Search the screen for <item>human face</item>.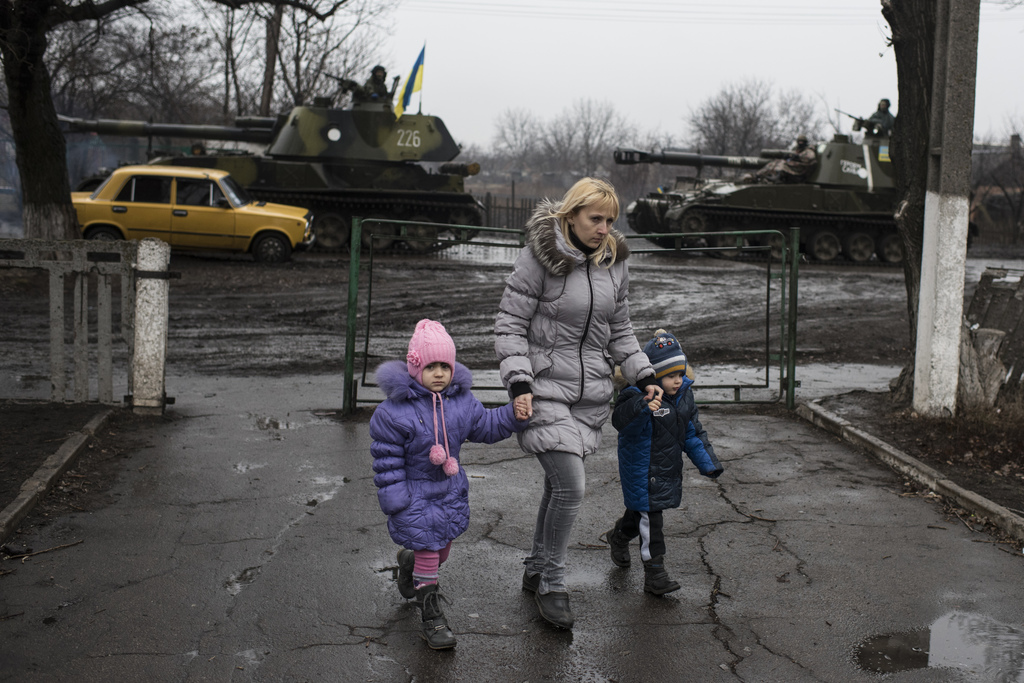
Found at left=662, top=370, right=680, bottom=394.
